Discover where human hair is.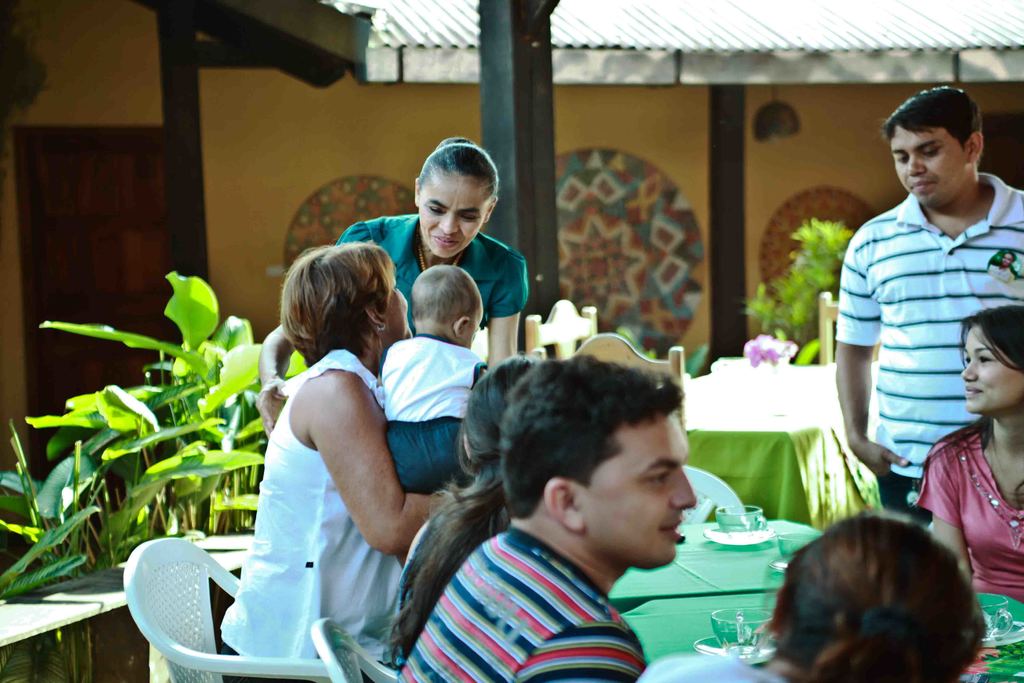
Discovered at <bbox>269, 247, 402, 368</bbox>.
